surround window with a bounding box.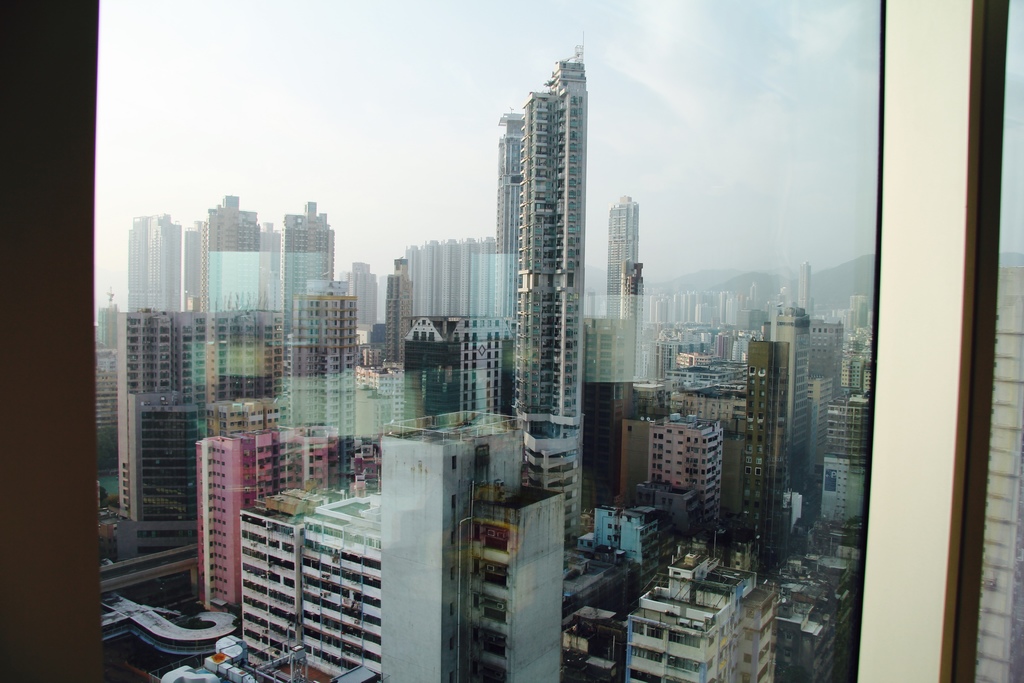
625,668,663,682.
